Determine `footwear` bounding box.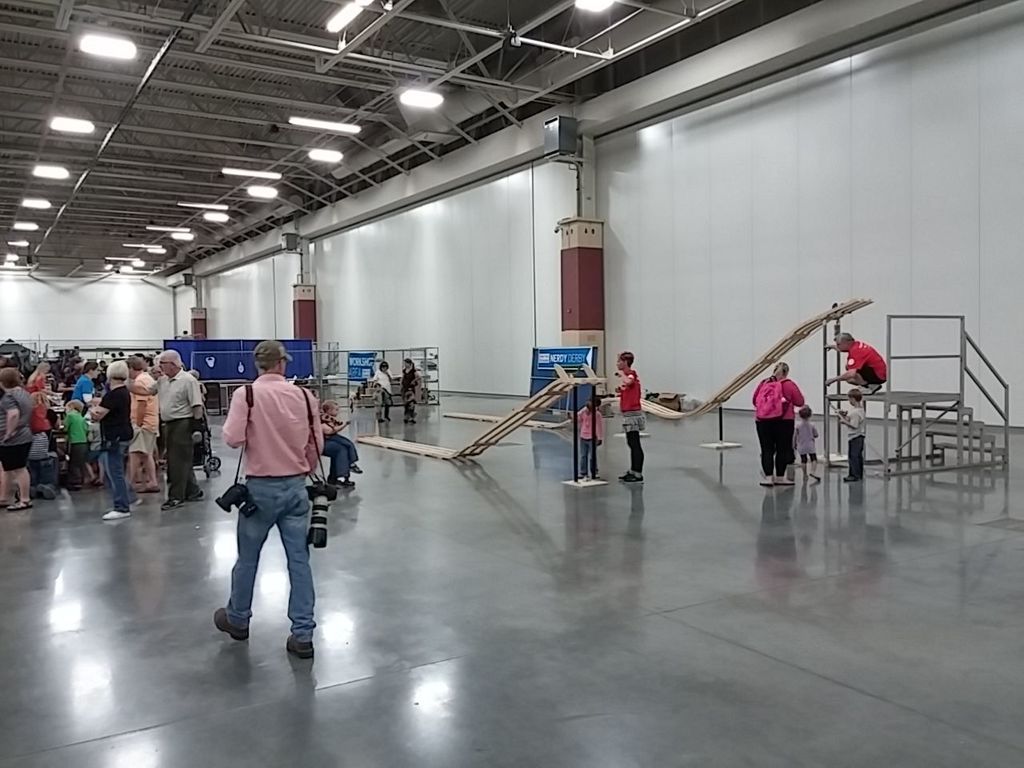
Determined: (left=340, top=464, right=362, bottom=472).
